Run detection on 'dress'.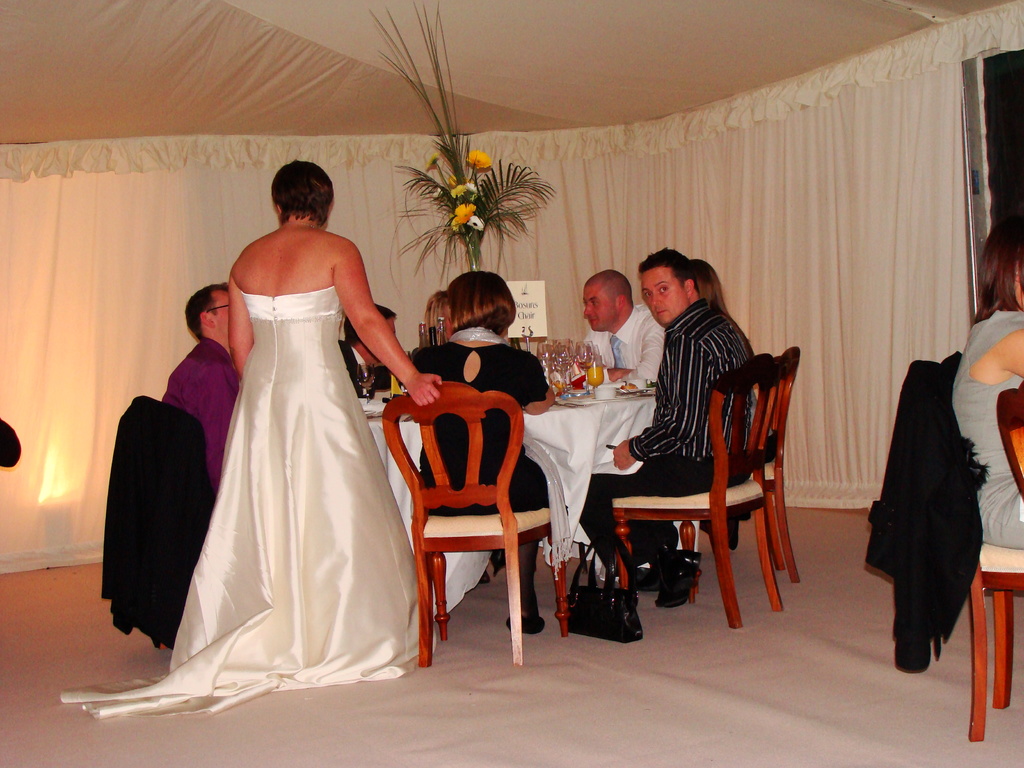
Result: crop(410, 340, 551, 512).
